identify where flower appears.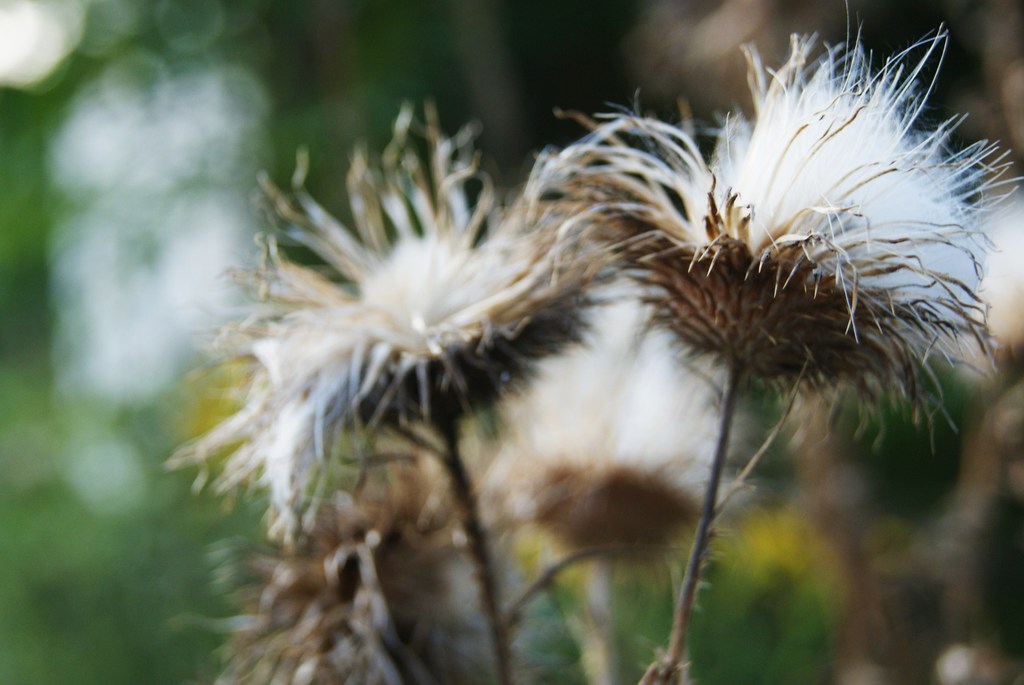
Appears at [x1=488, y1=282, x2=767, y2=555].
